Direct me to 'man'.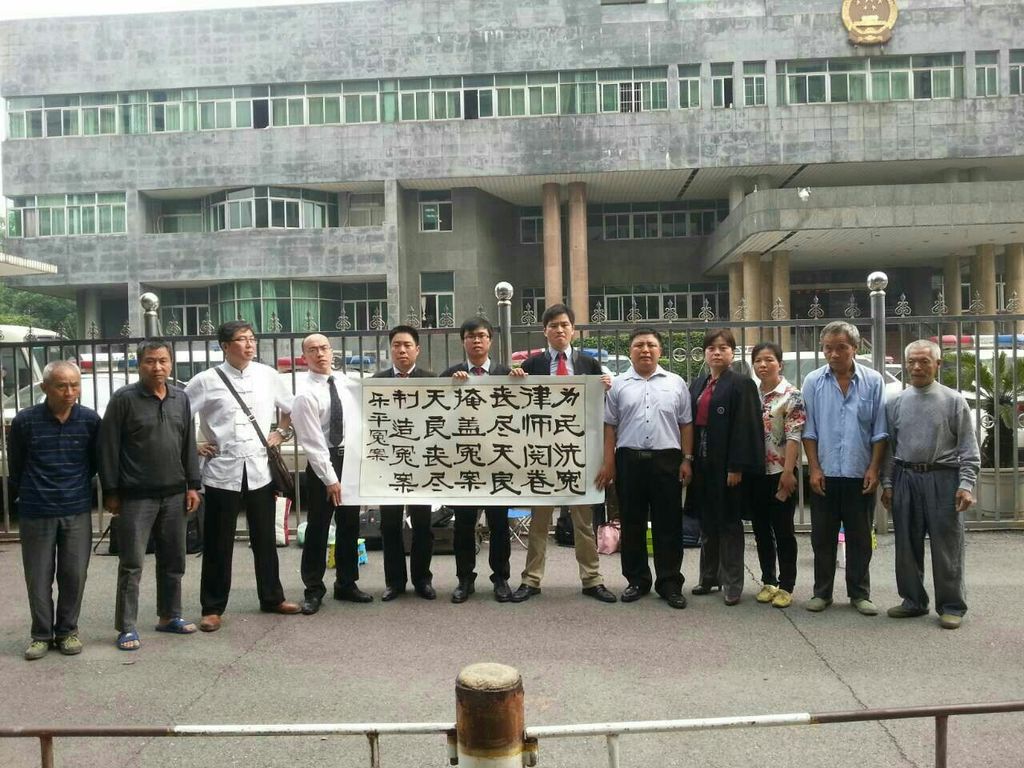
Direction: (594, 326, 693, 610).
